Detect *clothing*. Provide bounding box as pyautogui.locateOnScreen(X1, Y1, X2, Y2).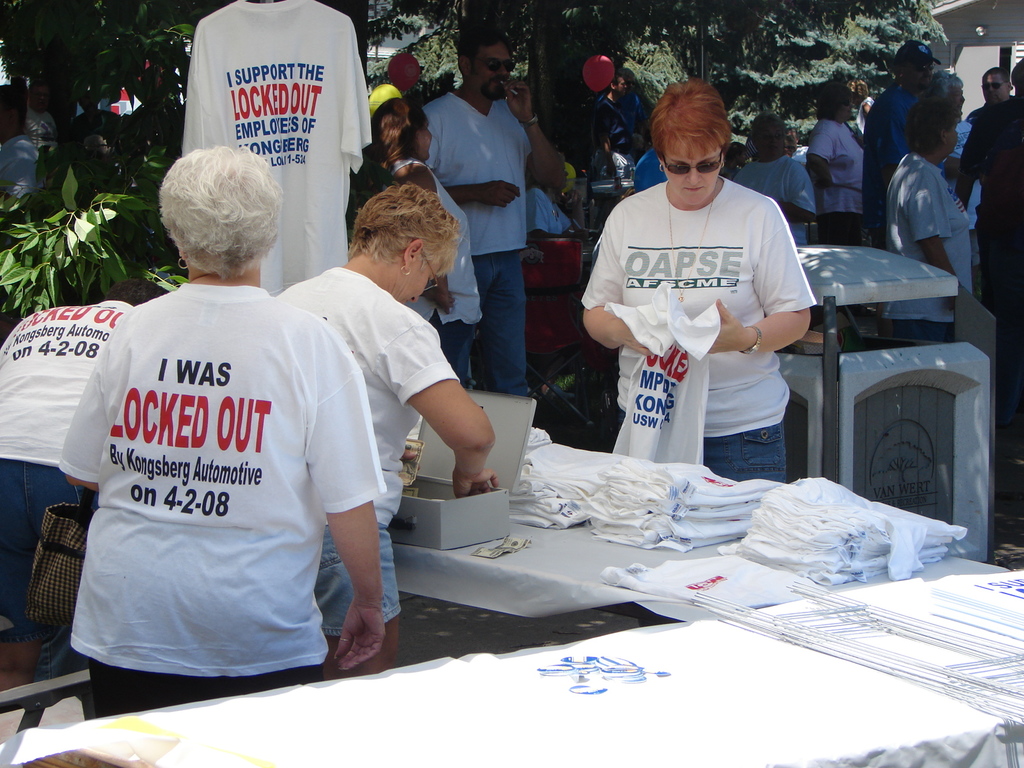
pyautogui.locateOnScreen(726, 156, 822, 252).
